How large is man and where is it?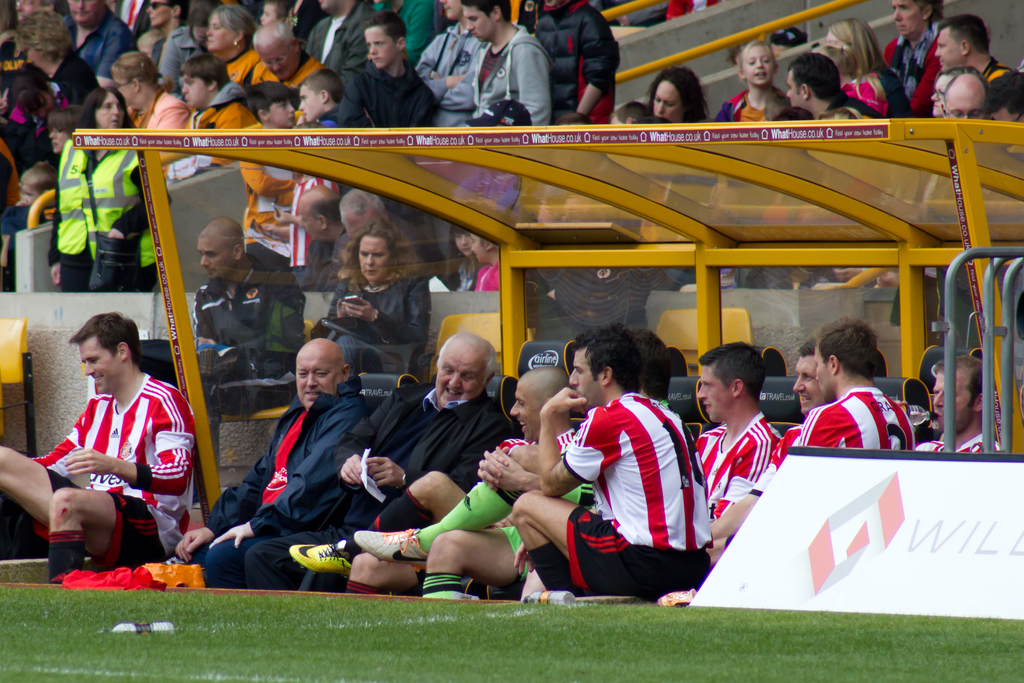
Bounding box: locate(31, 306, 194, 584).
